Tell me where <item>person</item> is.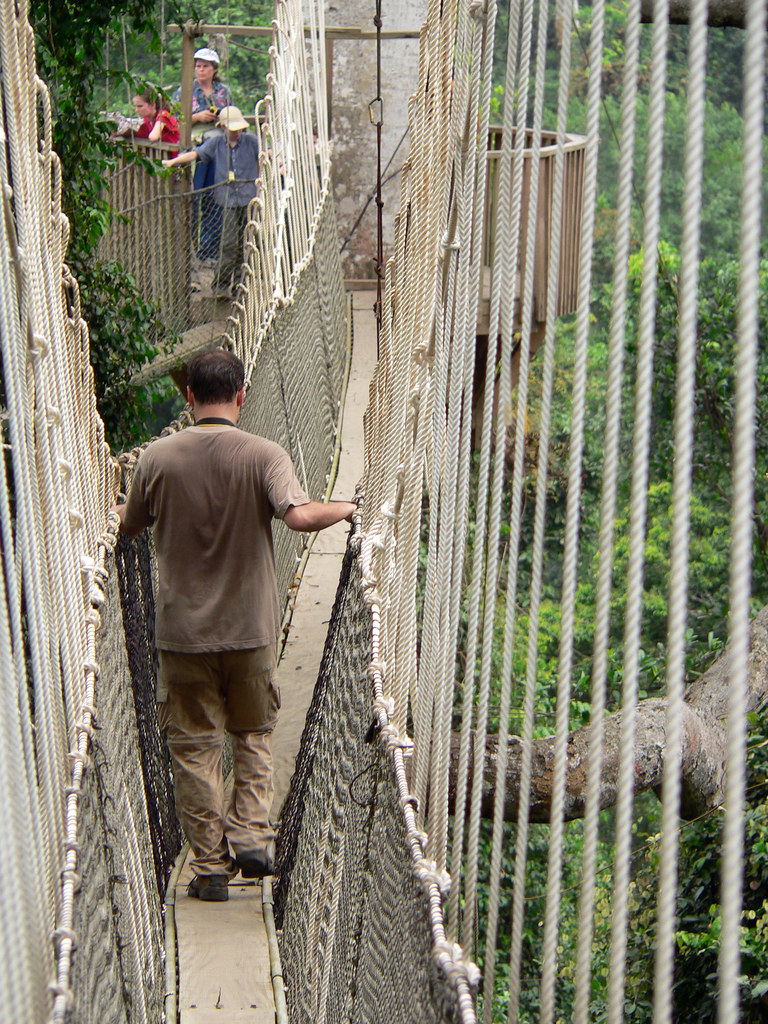
<item>person</item> is at Rect(194, 94, 255, 299).
